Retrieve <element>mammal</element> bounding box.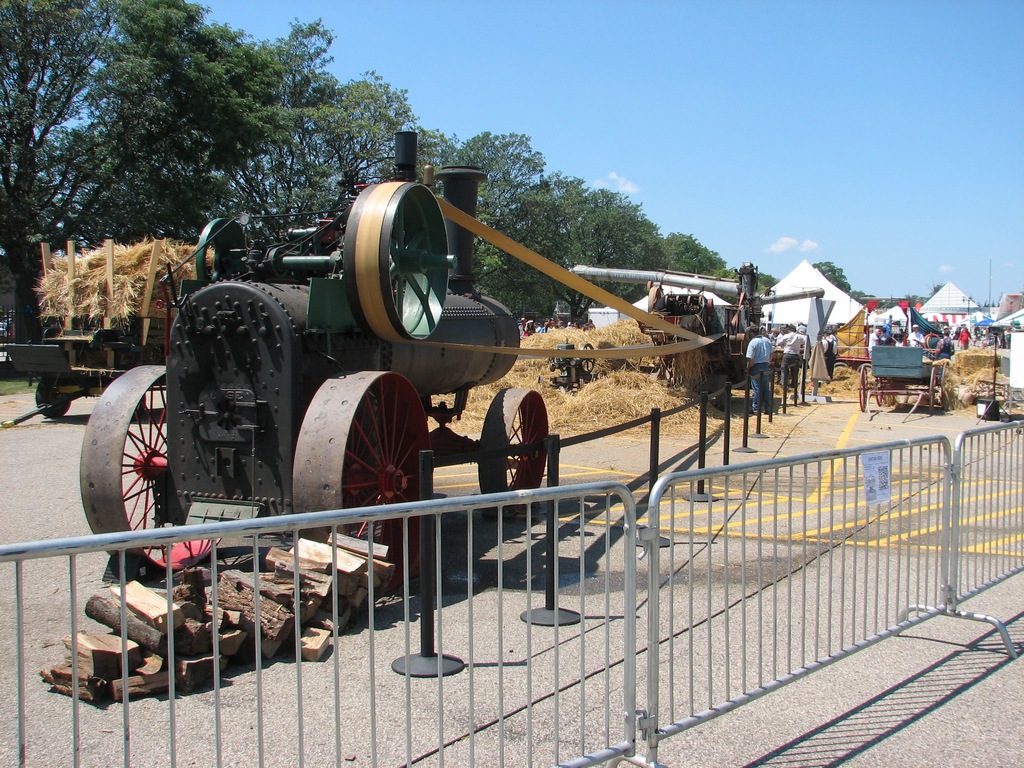
Bounding box: <box>865,328,879,361</box>.
